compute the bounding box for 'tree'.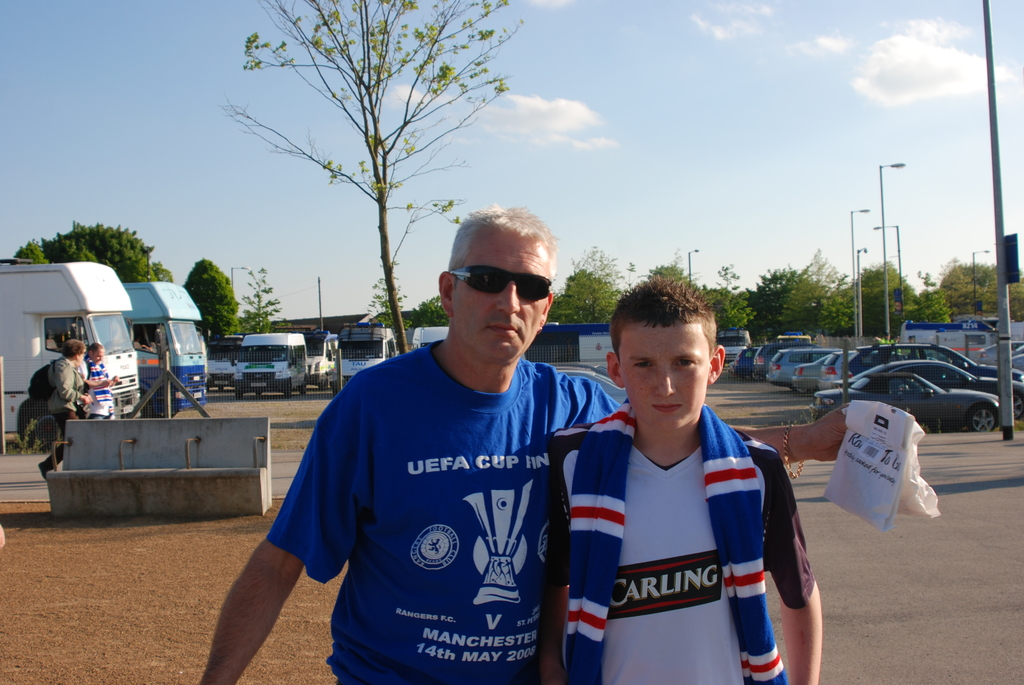
(x1=404, y1=298, x2=451, y2=333).
